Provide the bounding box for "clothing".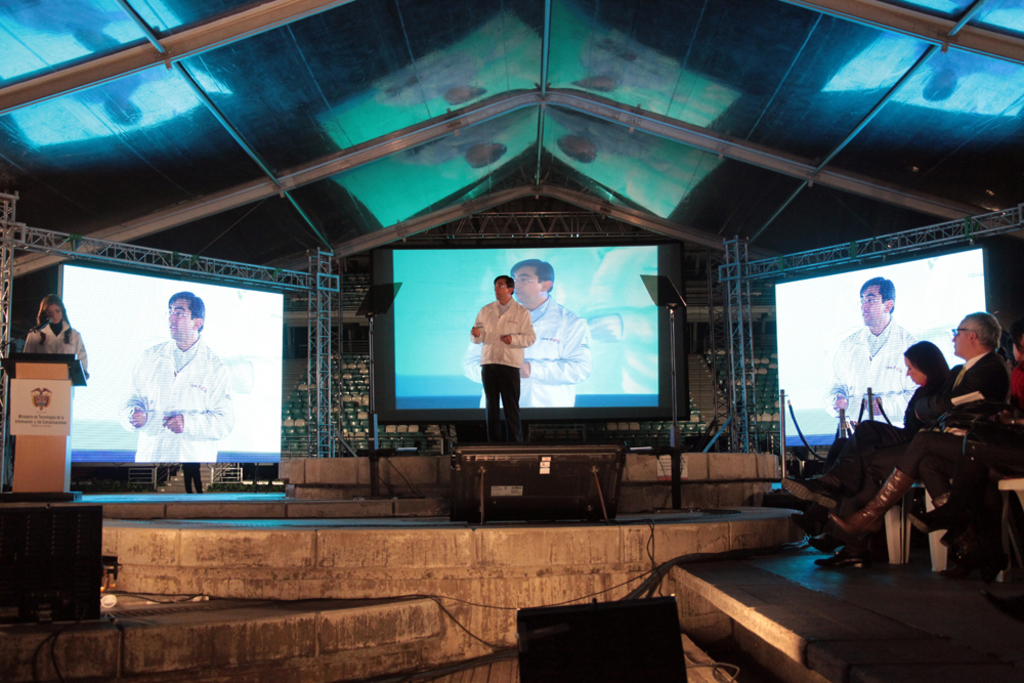
<box>25,319,93,373</box>.
